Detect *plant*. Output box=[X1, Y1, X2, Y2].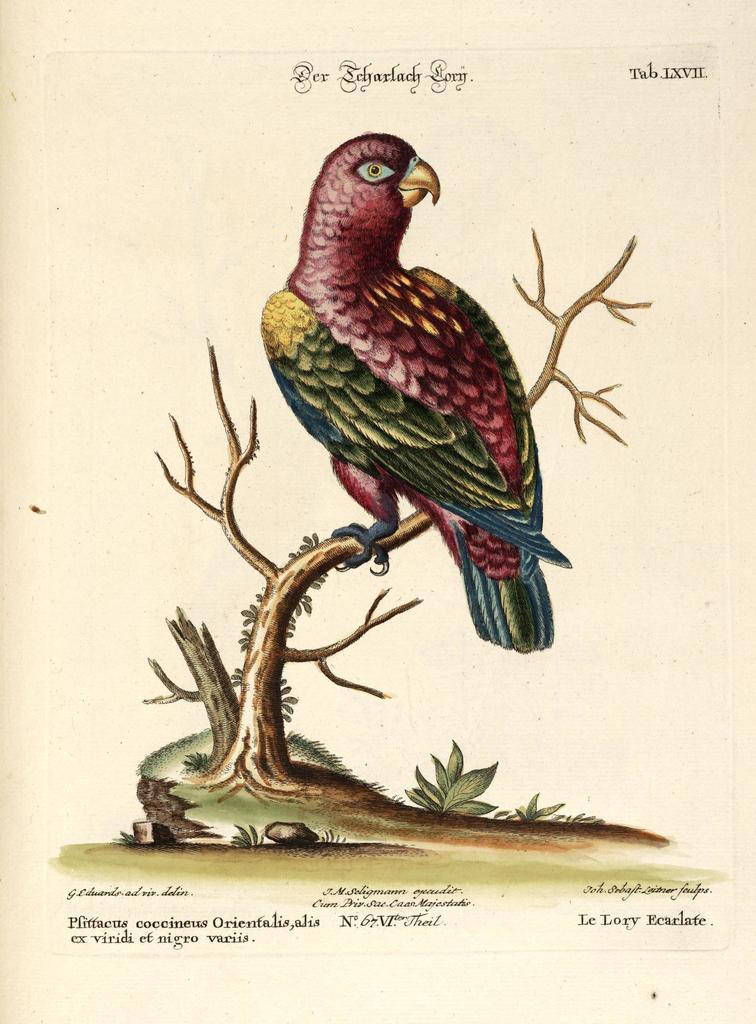
box=[311, 826, 346, 847].
